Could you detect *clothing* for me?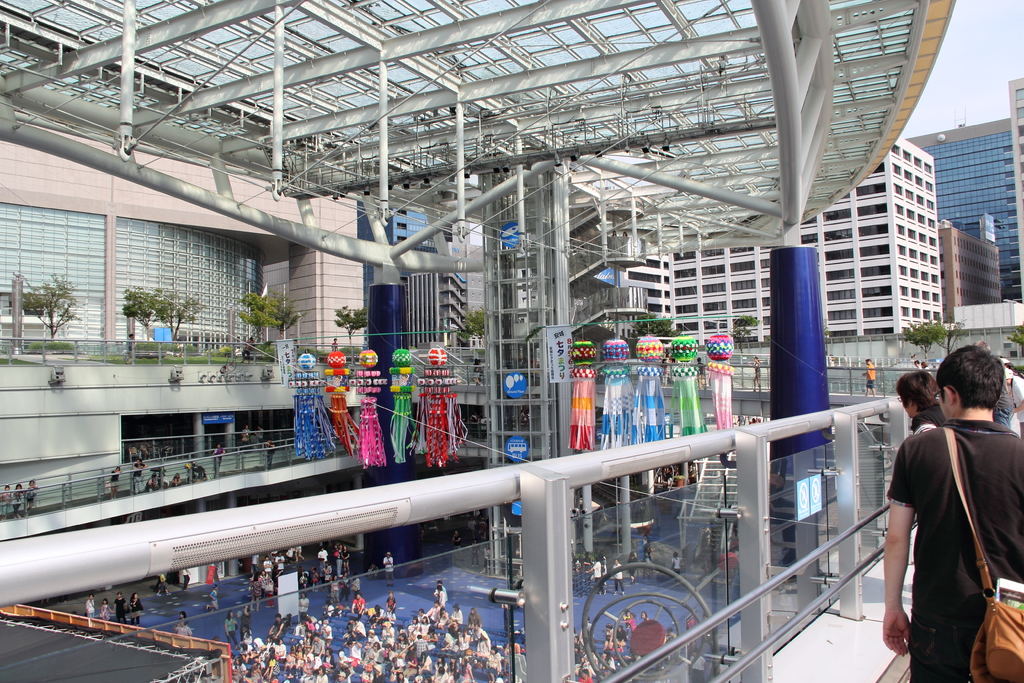
Detection result: bbox(82, 597, 93, 619).
